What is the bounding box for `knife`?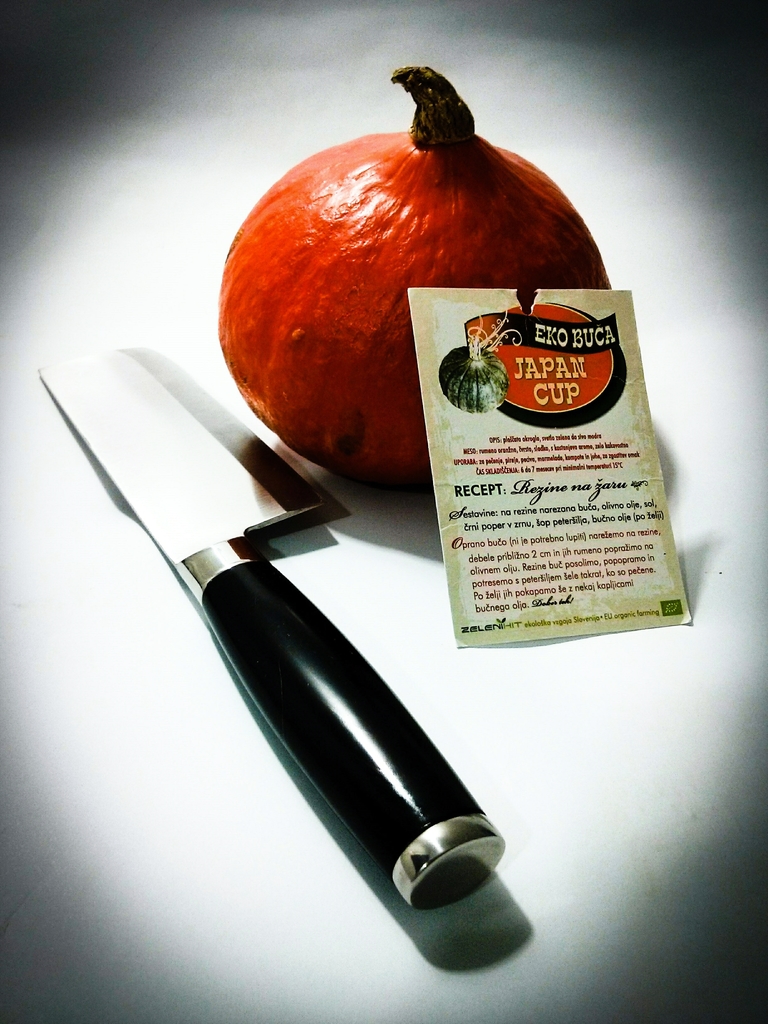
{"x1": 38, "y1": 343, "x2": 507, "y2": 918}.
